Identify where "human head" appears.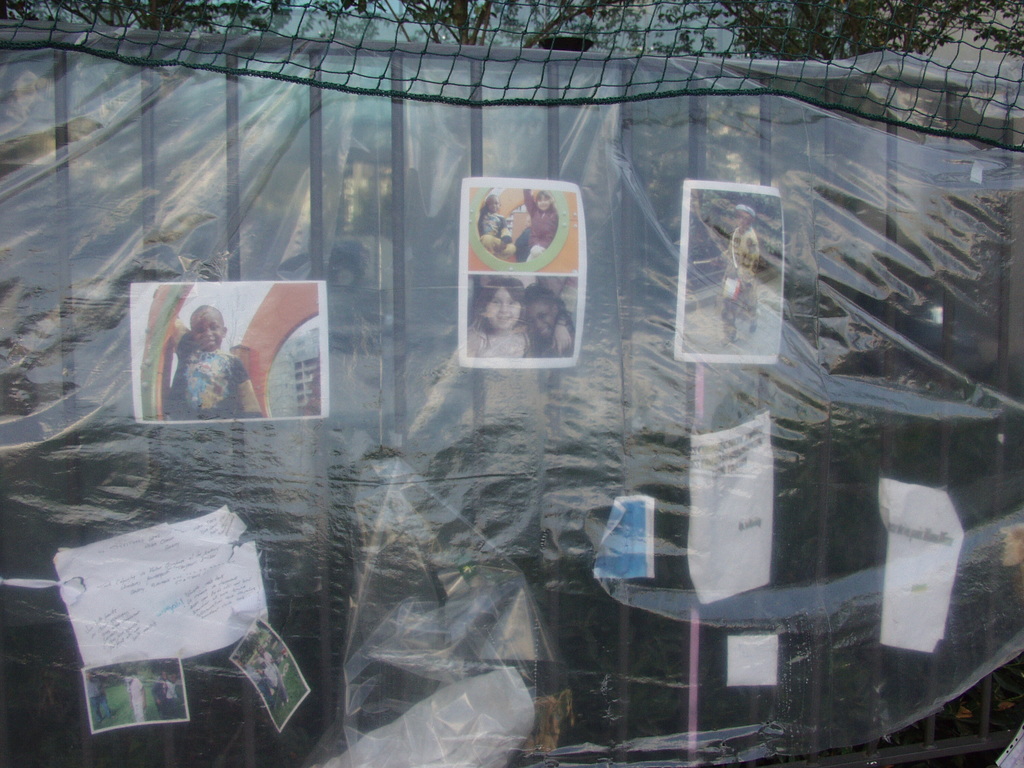
Appears at box(189, 306, 227, 348).
